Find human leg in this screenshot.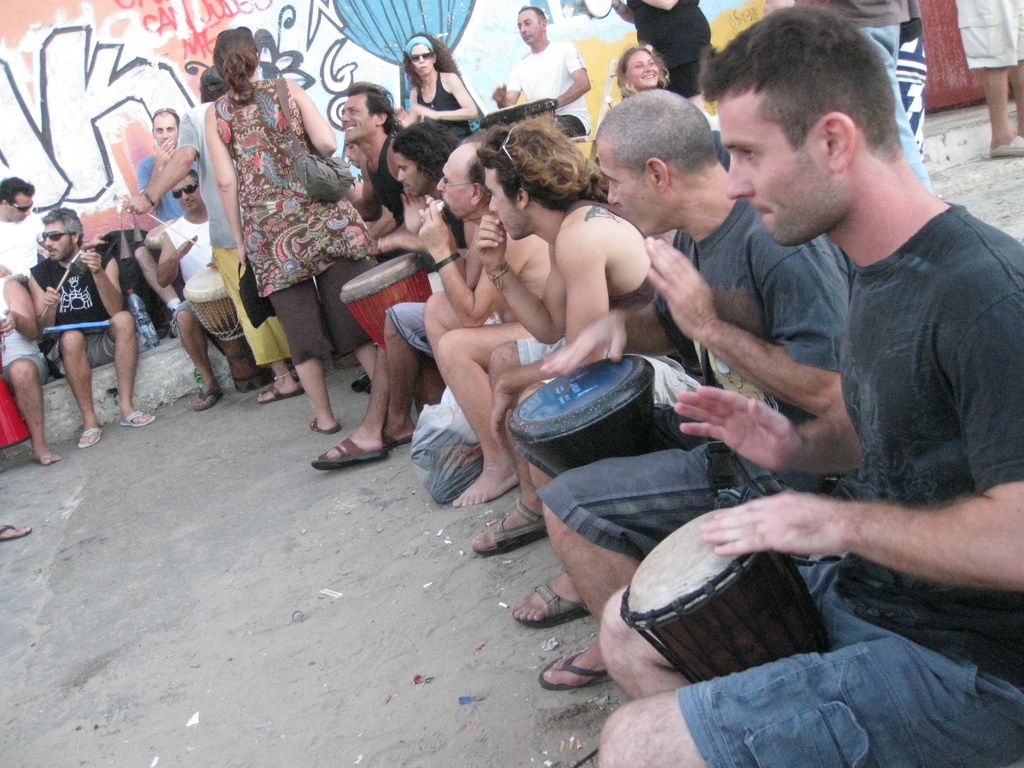
The bounding box for human leg is bbox(170, 294, 224, 410).
